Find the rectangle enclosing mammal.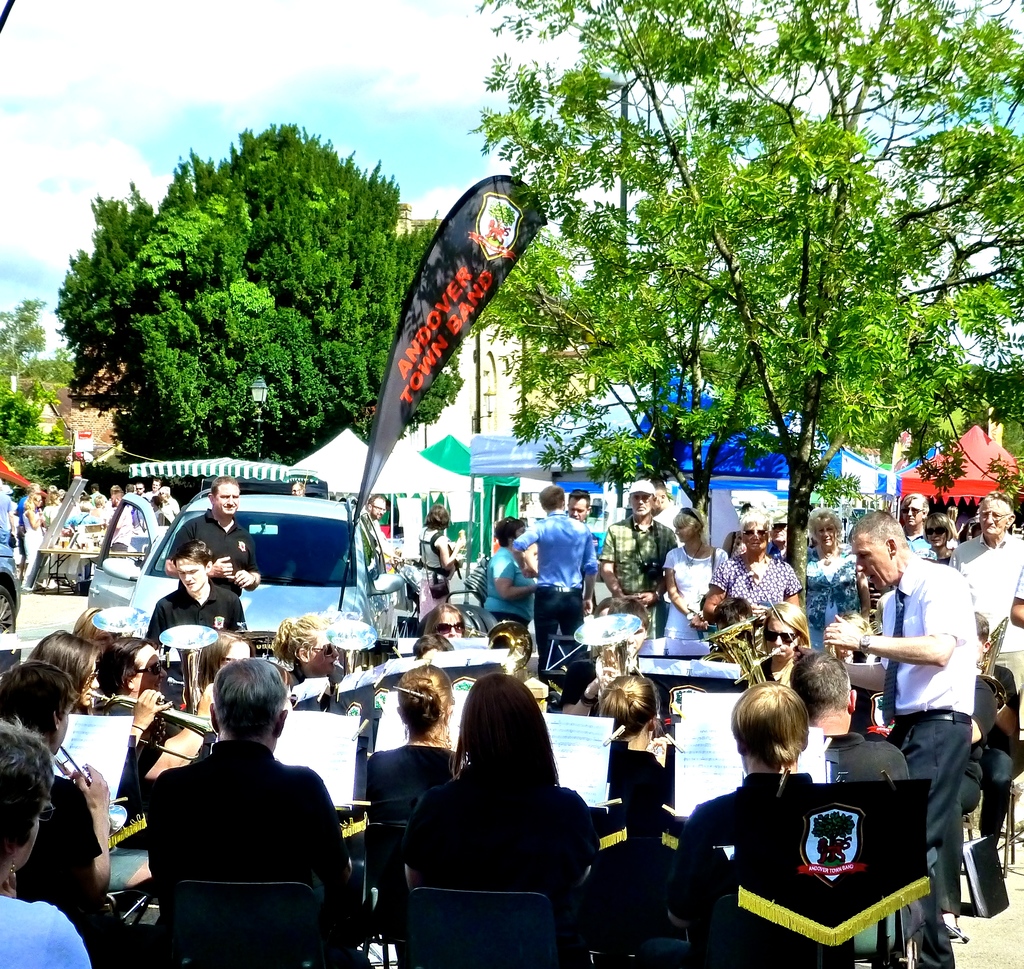
BBox(969, 611, 1019, 846).
